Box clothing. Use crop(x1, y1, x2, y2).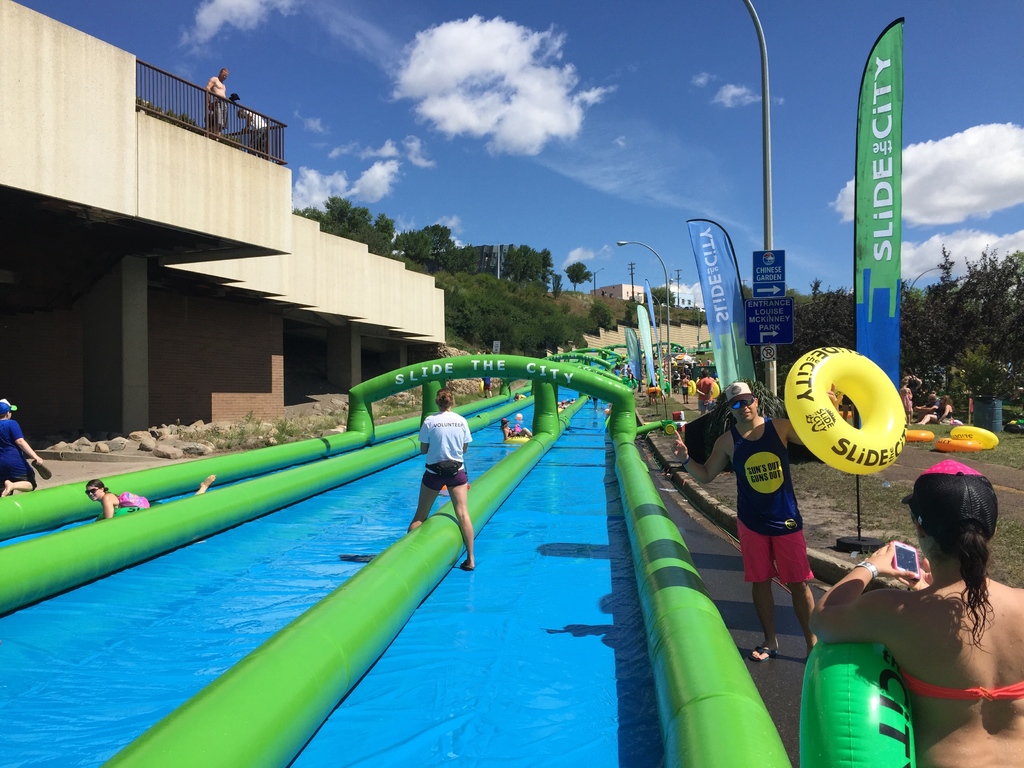
crop(698, 360, 702, 367).
